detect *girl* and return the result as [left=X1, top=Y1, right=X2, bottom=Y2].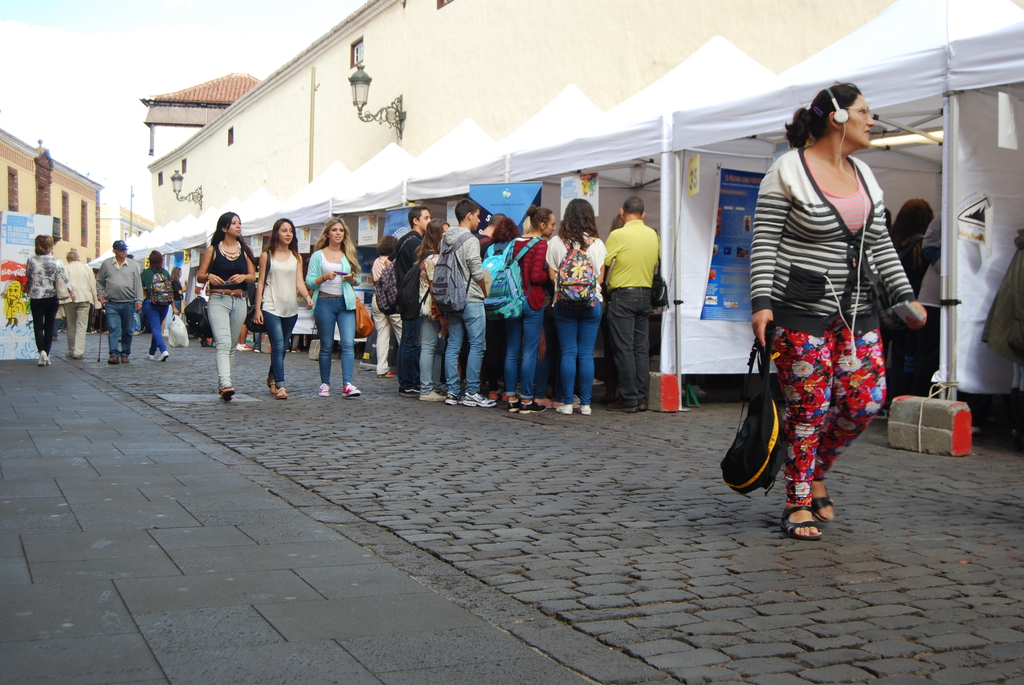
[left=258, top=217, right=318, bottom=395].
